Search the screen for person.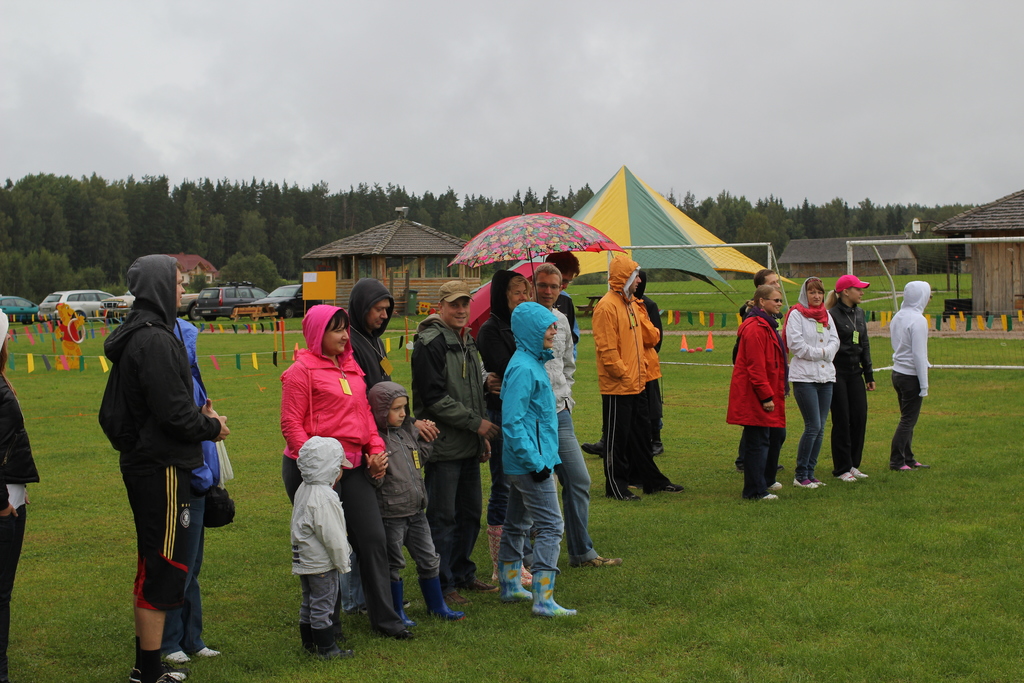
Found at BBox(350, 274, 448, 607).
